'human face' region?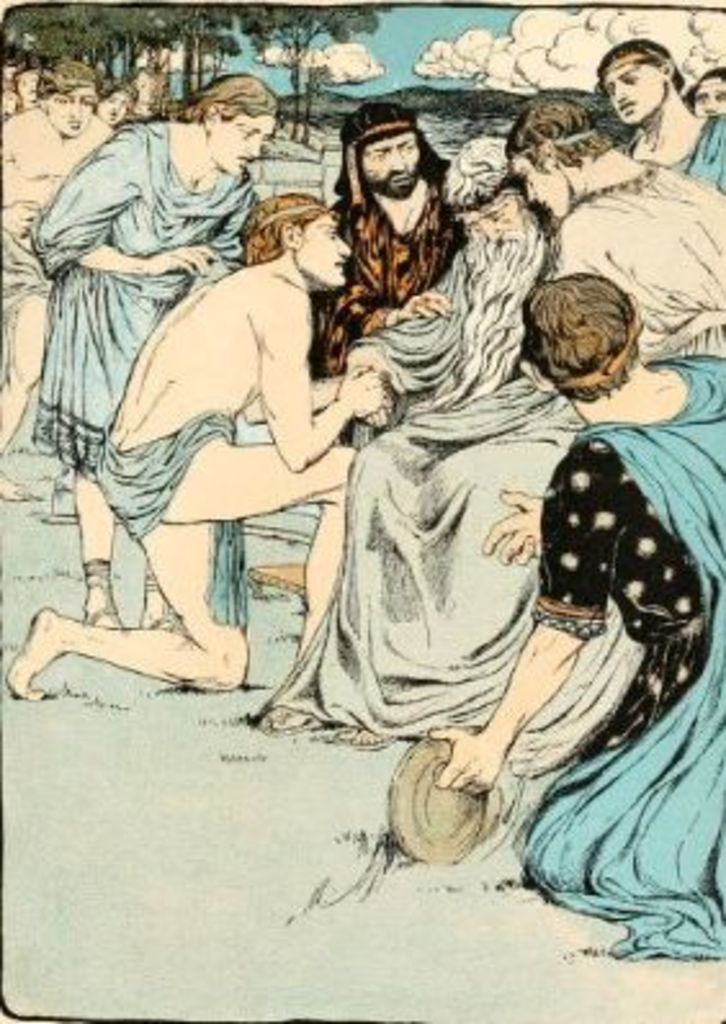
51 87 93 139
